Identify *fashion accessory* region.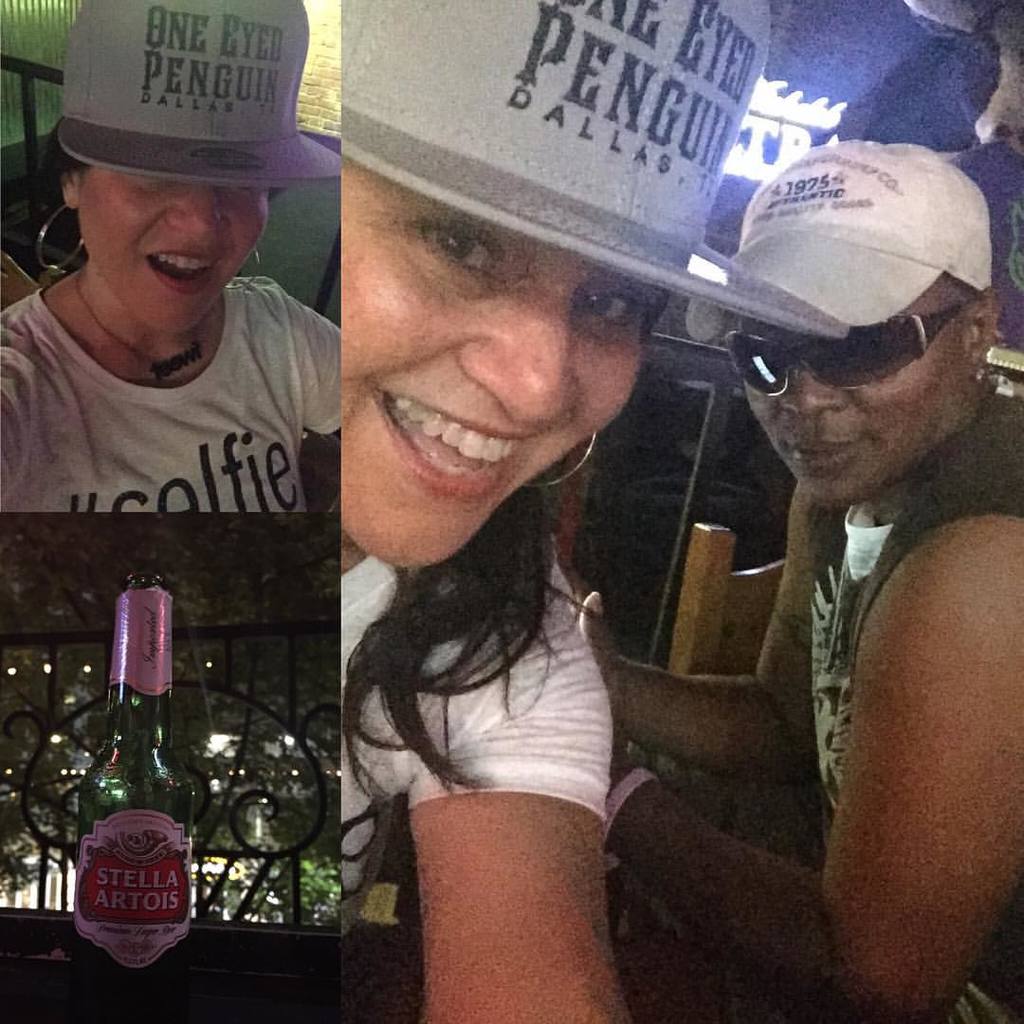
Region: <box>682,140,996,353</box>.
